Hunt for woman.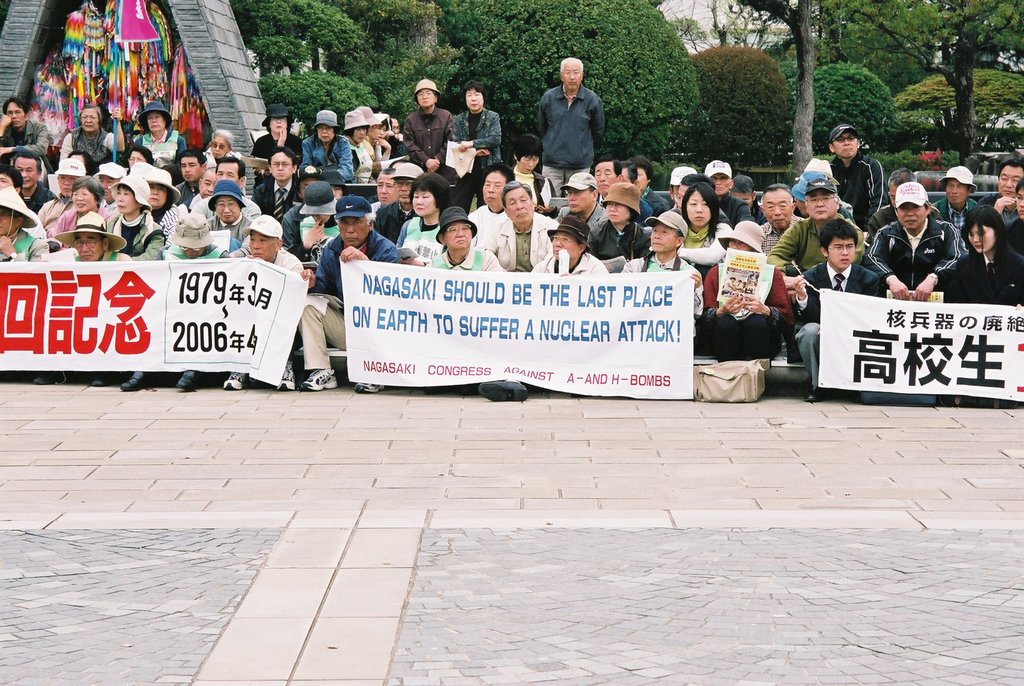
Hunted down at (left=586, top=183, right=656, bottom=271).
